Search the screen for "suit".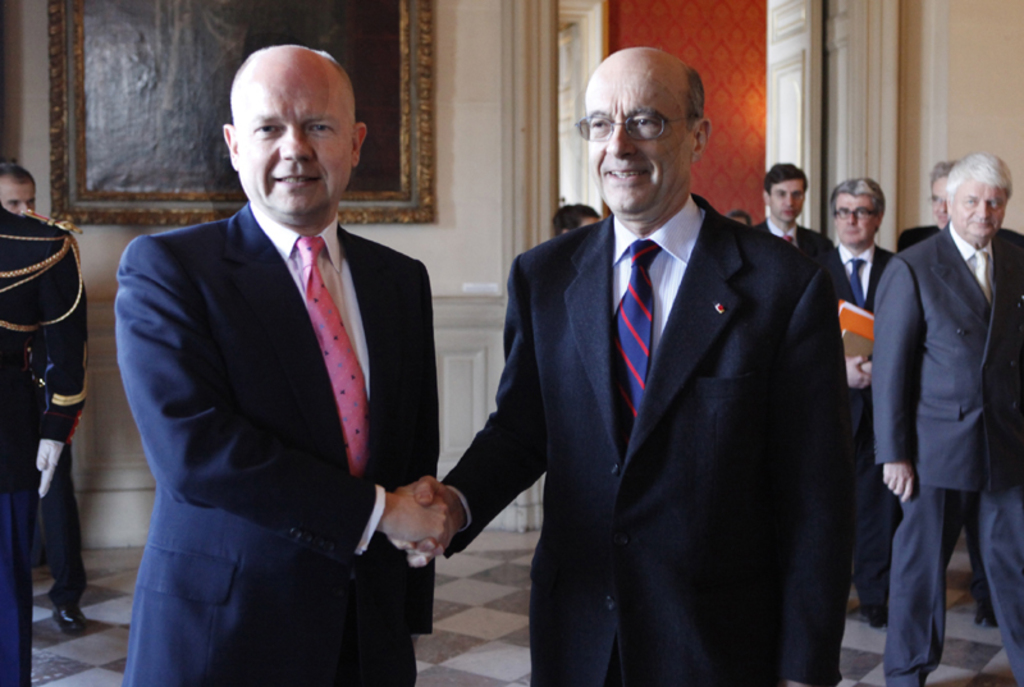
Found at <box>111,203,442,686</box>.
